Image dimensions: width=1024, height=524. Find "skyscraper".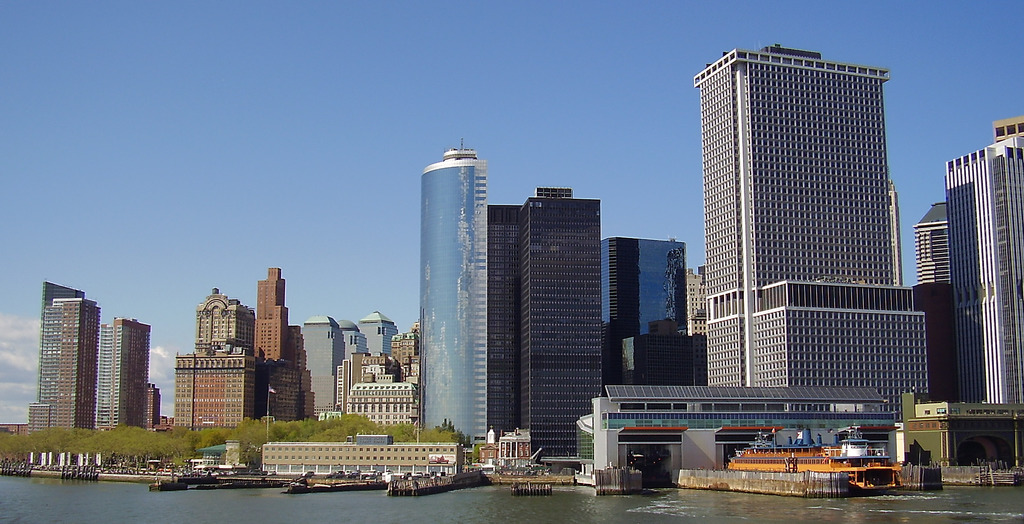
locate(907, 198, 963, 317).
